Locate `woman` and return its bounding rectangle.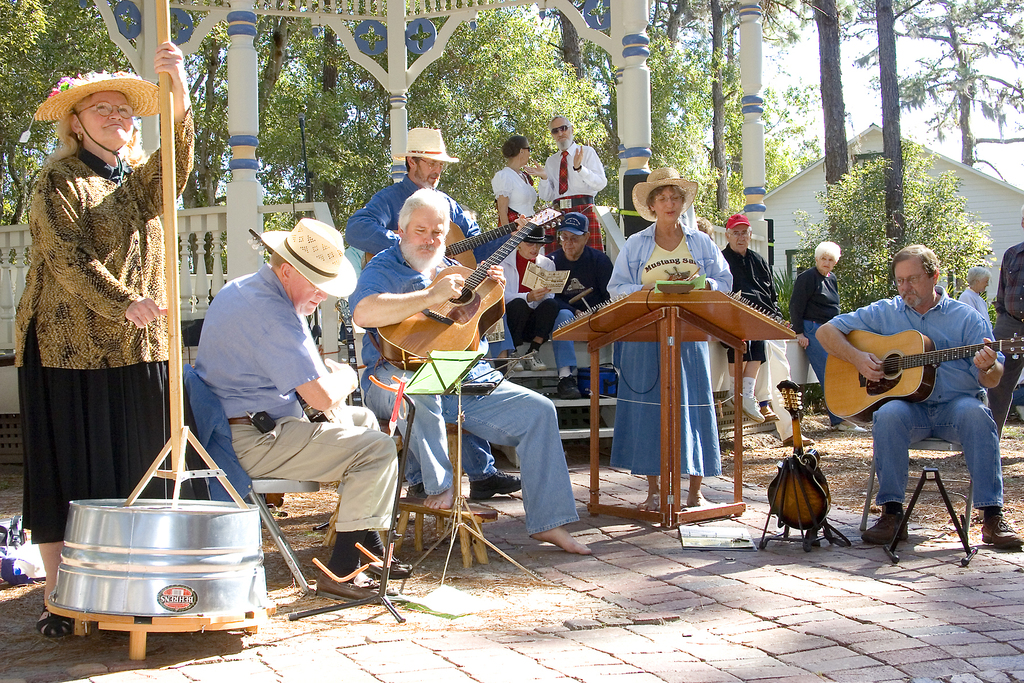
box(792, 243, 878, 435).
